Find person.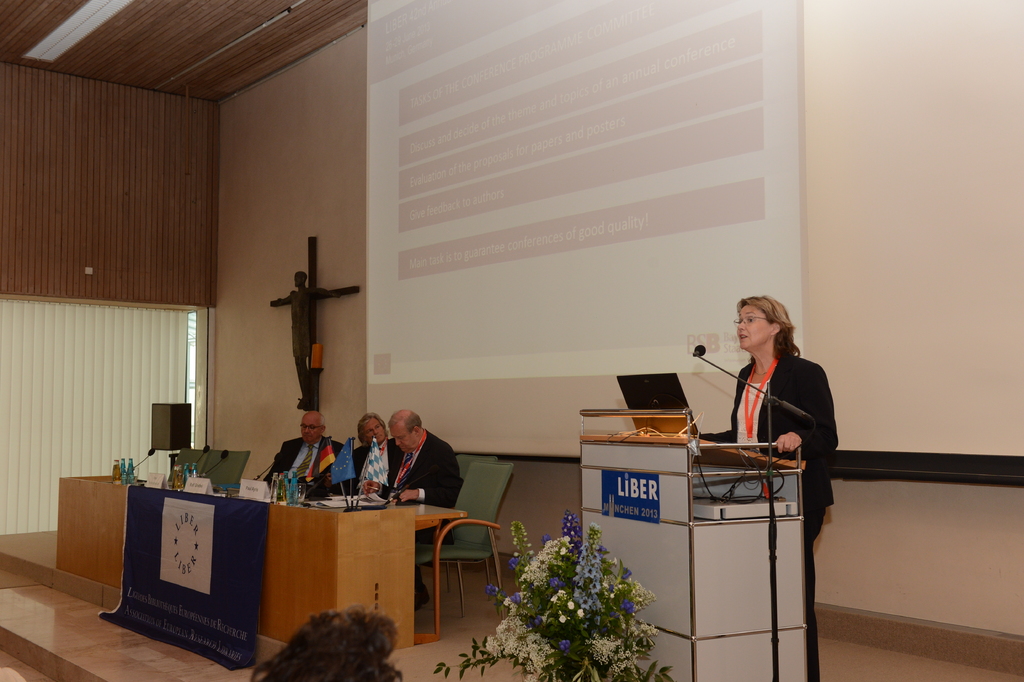
locate(691, 288, 845, 681).
